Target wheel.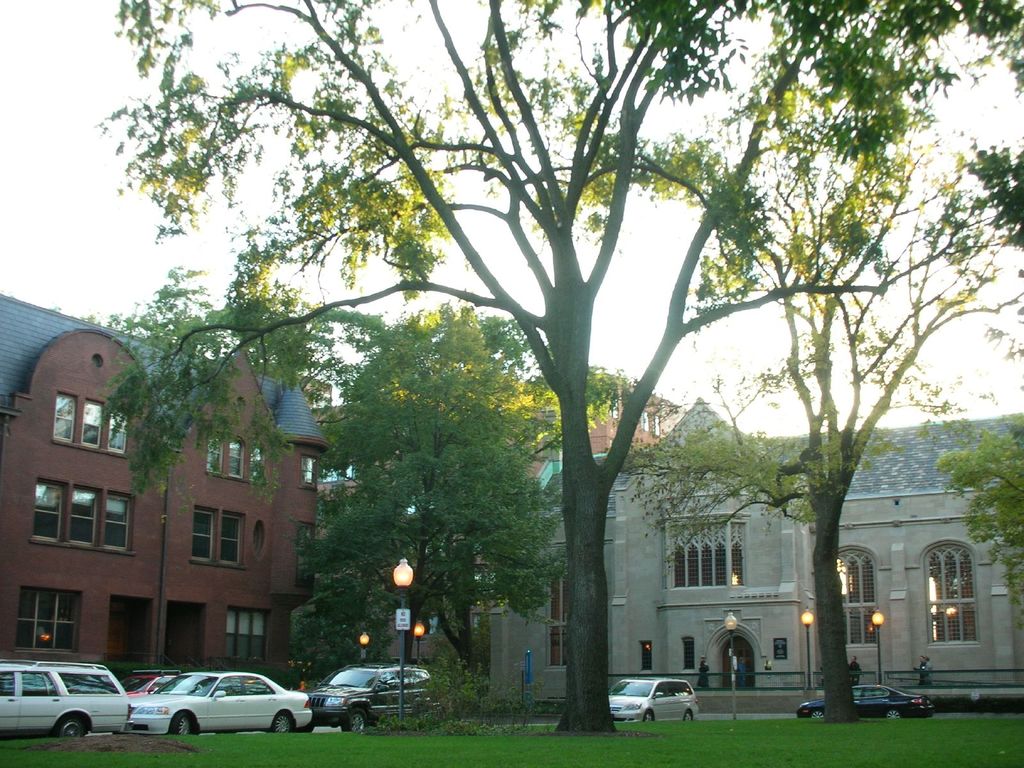
Target region: 810 709 821 719.
